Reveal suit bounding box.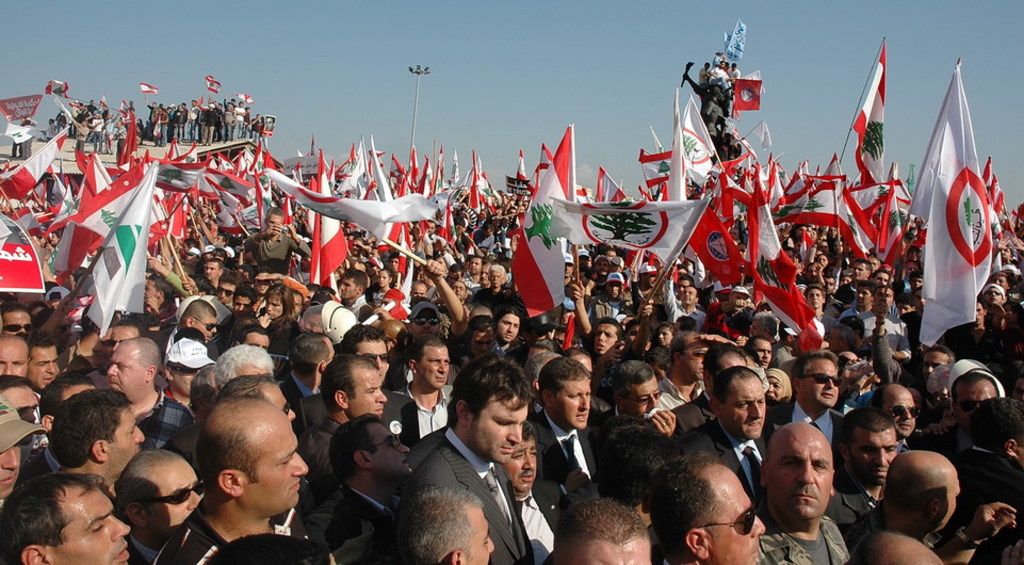
Revealed: <region>774, 399, 847, 448</region>.
